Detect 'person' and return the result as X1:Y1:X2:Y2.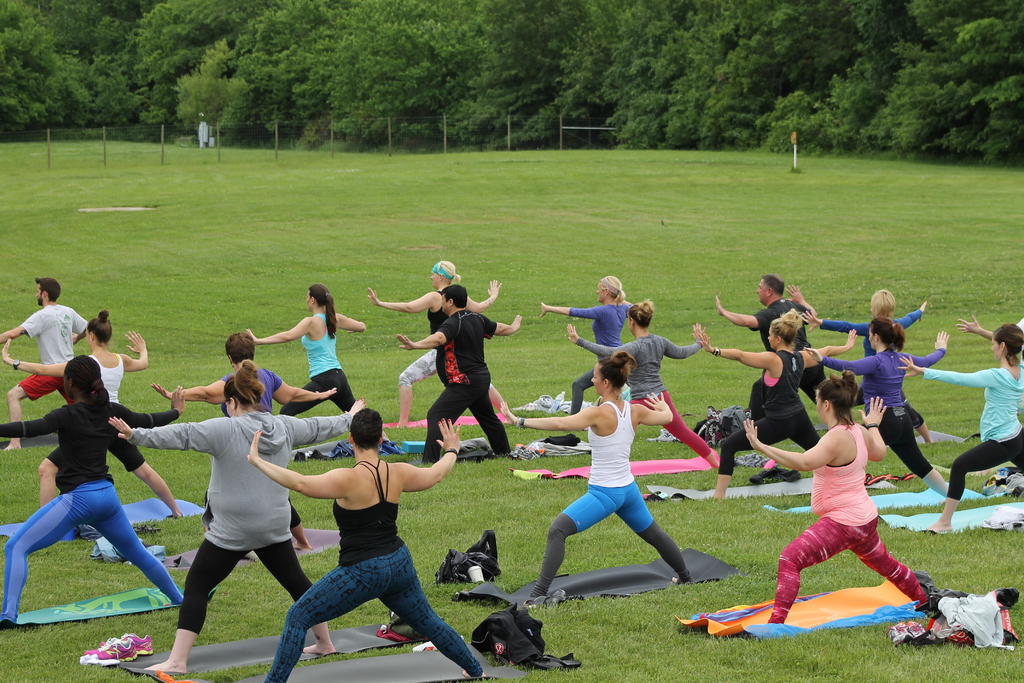
691:309:856:499.
